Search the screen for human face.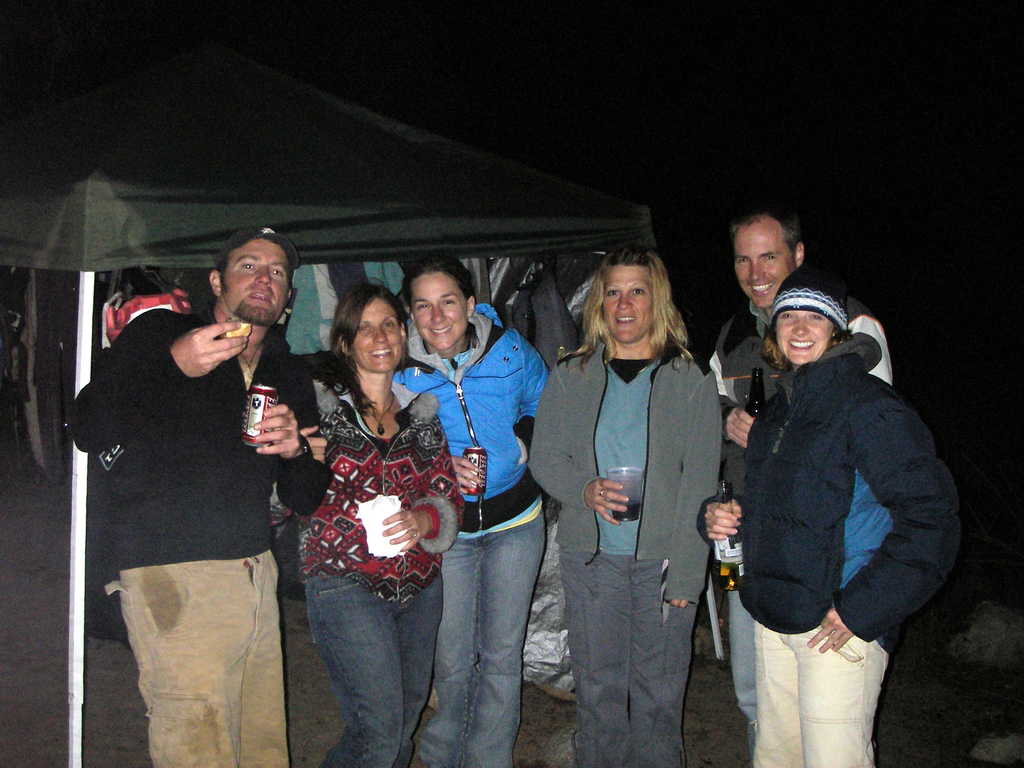
Found at bbox=[348, 296, 405, 376].
